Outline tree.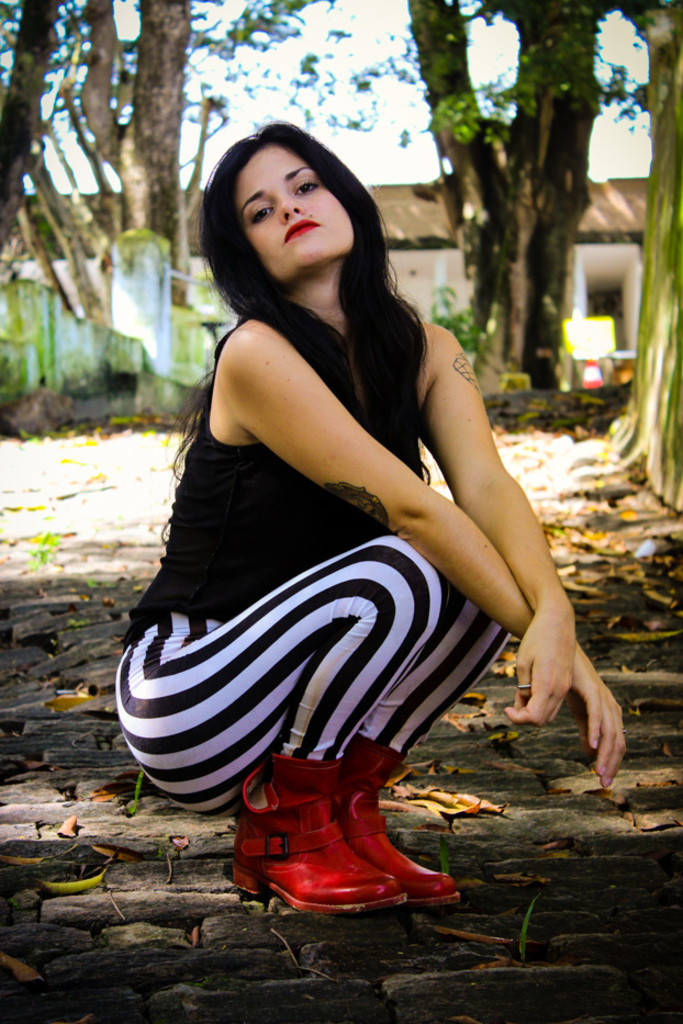
Outline: [left=86, top=0, right=200, bottom=297].
